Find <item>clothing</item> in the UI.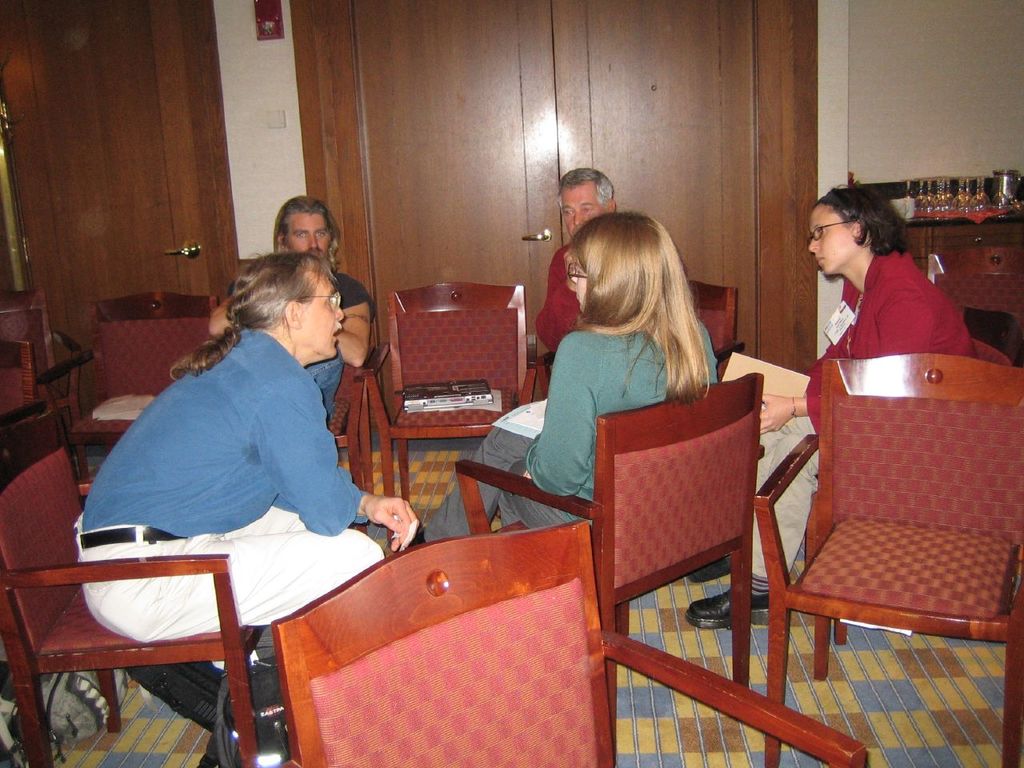
UI element at 530,238,566,344.
